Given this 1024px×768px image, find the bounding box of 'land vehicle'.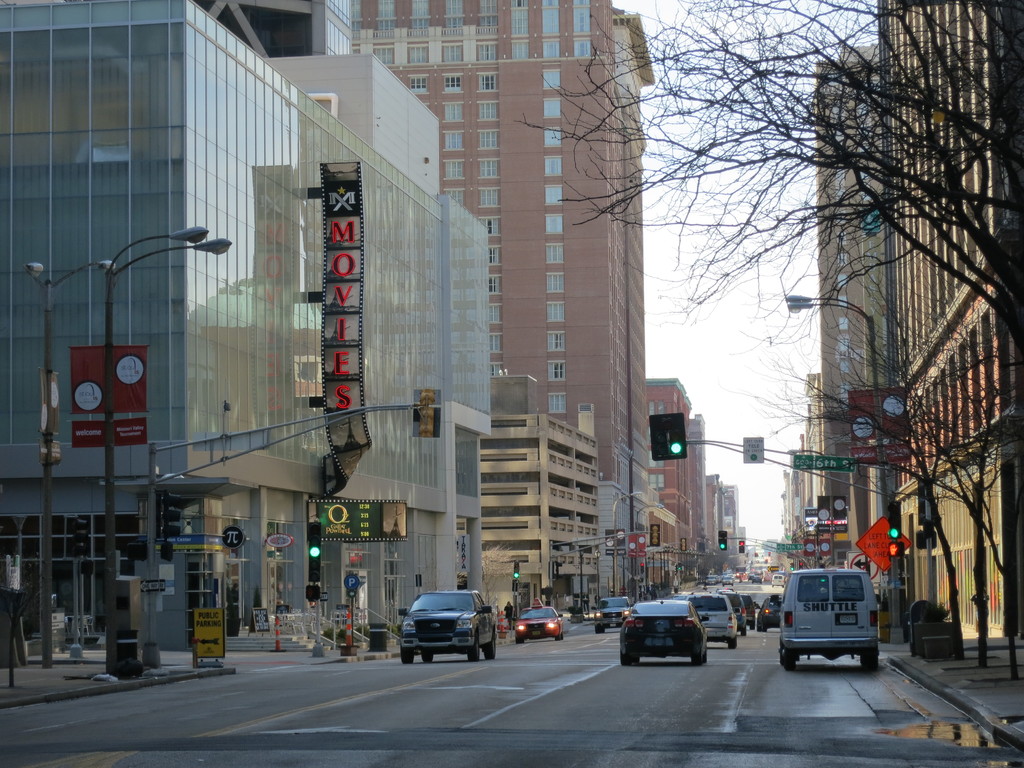
BBox(775, 568, 881, 677).
